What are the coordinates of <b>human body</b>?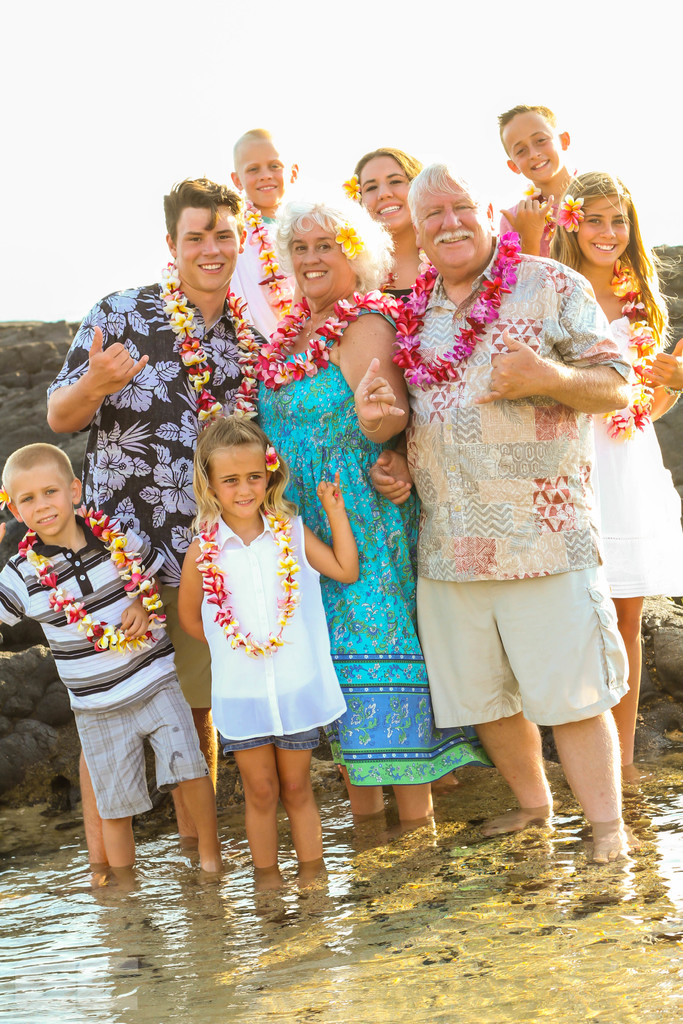
x1=496 y1=102 x2=569 y2=252.
